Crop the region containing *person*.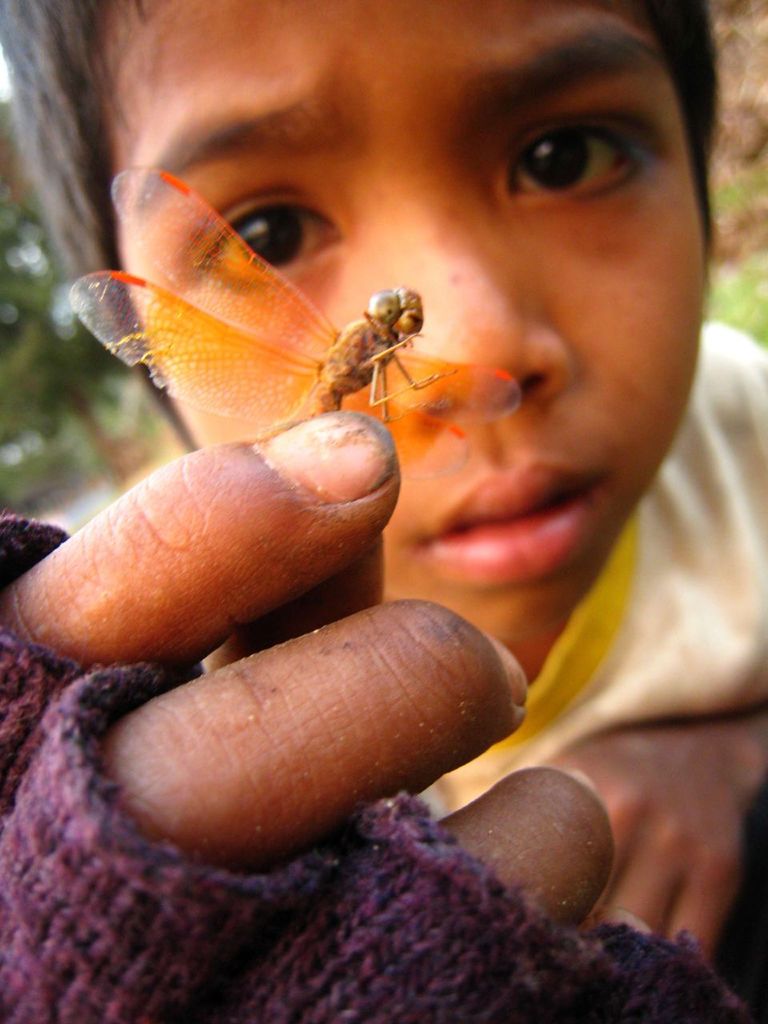
Crop region: 0, 0, 767, 1023.
